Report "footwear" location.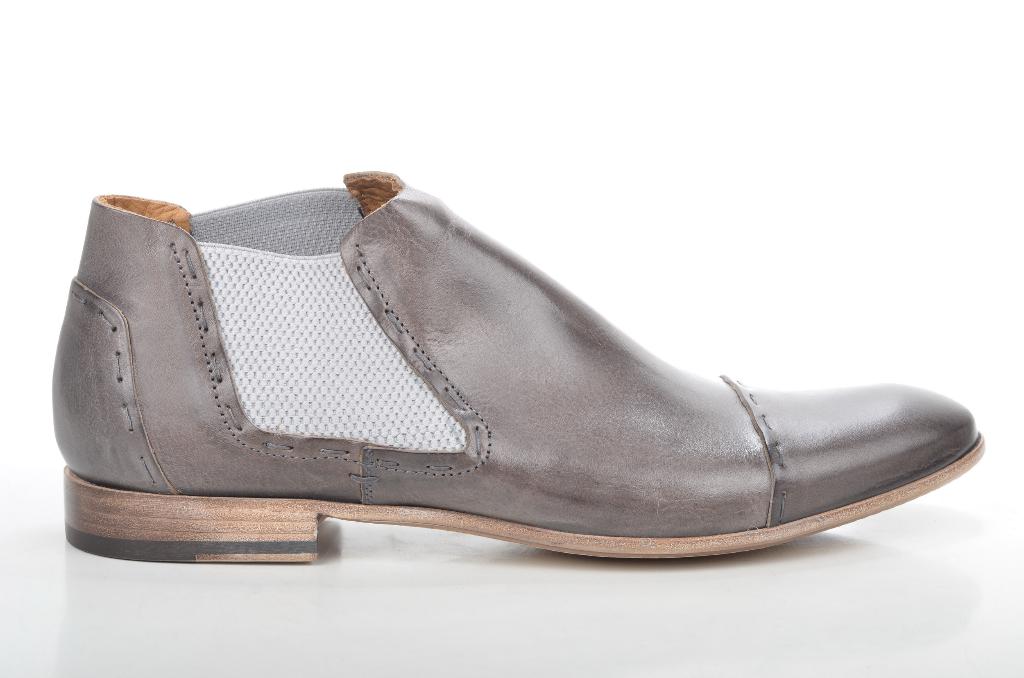
Report: 50/168/987/568.
